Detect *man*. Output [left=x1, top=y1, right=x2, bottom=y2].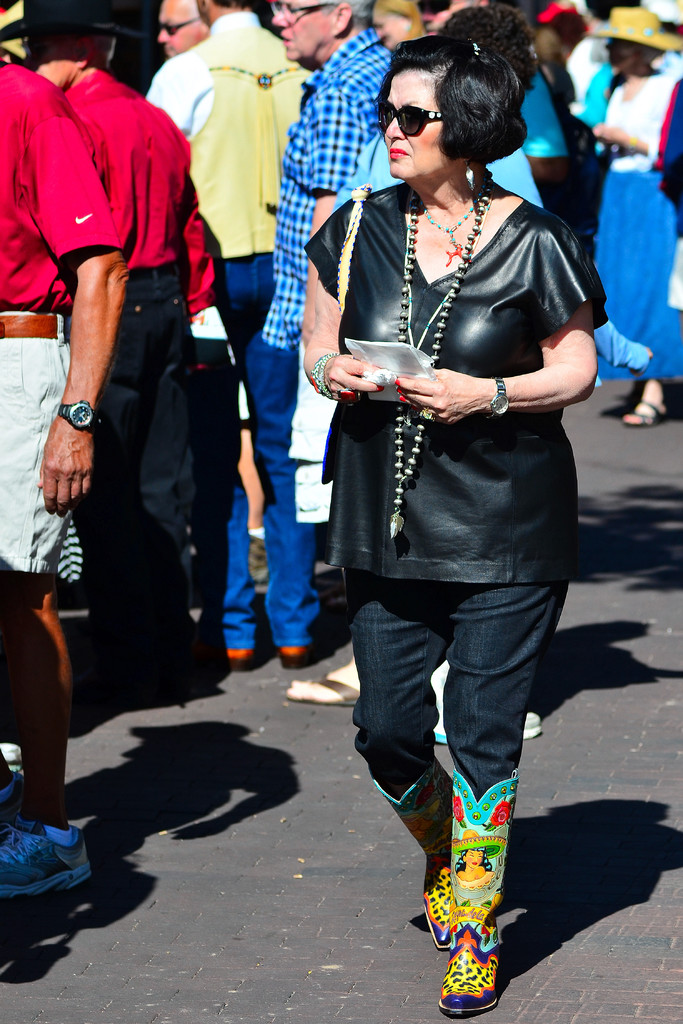
[left=157, top=0, right=210, bottom=58].
